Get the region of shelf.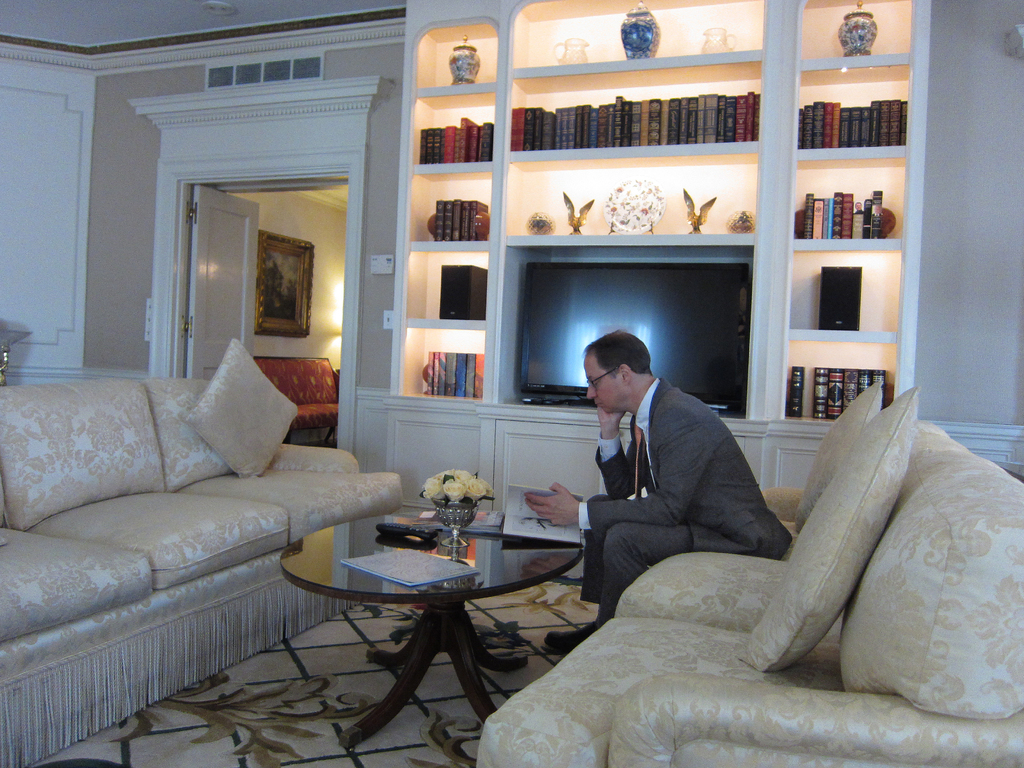
[left=409, top=23, right=506, bottom=95].
